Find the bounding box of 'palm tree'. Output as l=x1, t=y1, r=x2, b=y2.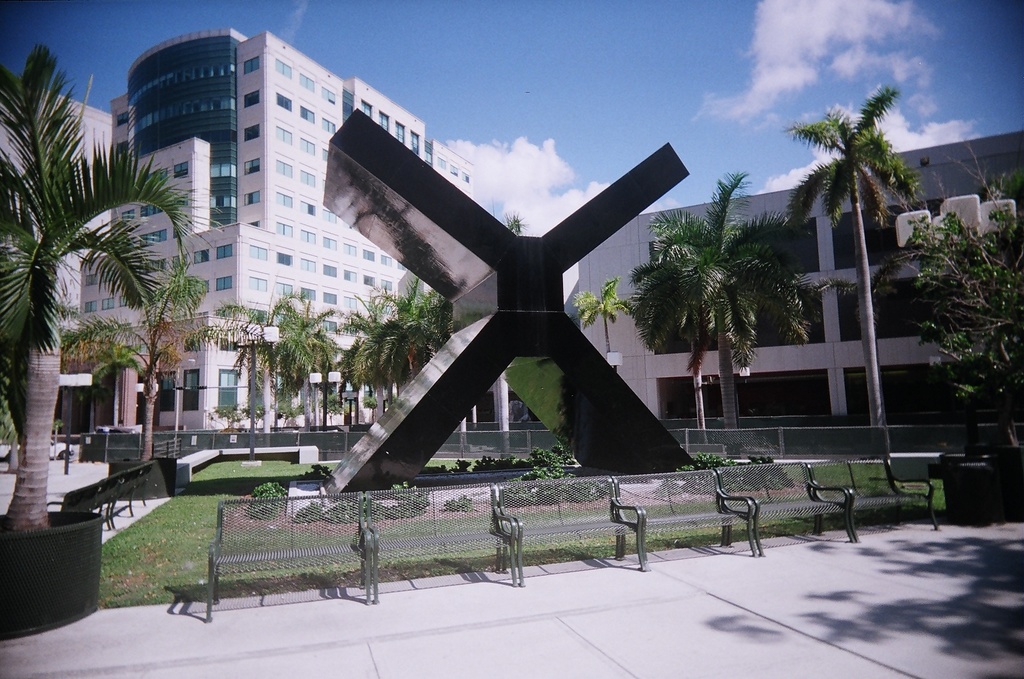
l=98, t=280, r=188, b=475.
